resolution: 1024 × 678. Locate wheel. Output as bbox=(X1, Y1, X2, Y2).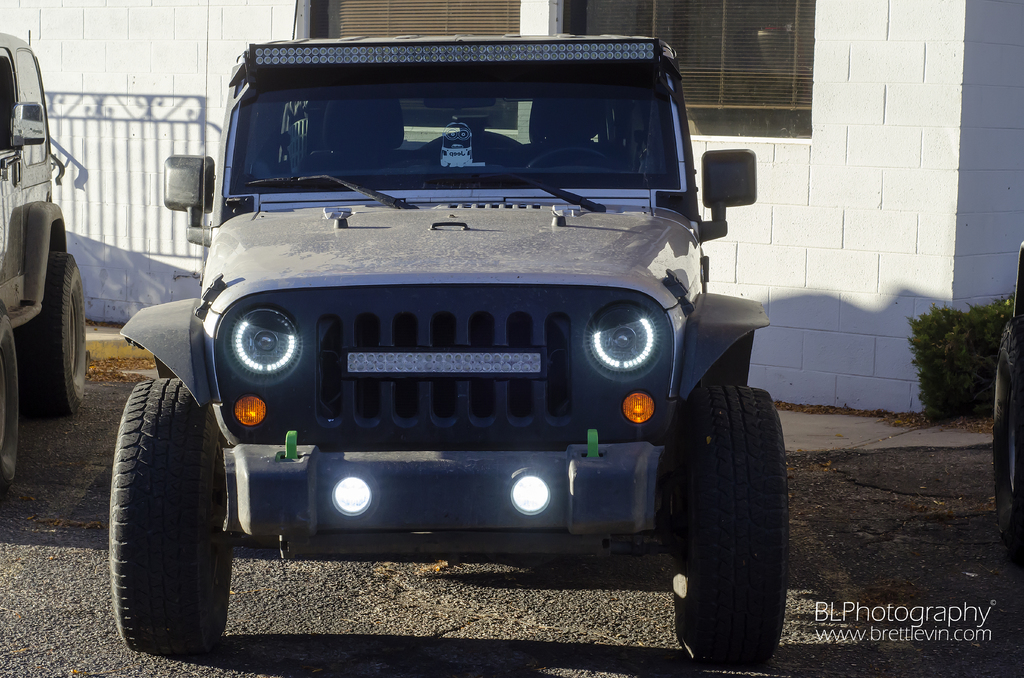
bbox=(7, 245, 92, 418).
